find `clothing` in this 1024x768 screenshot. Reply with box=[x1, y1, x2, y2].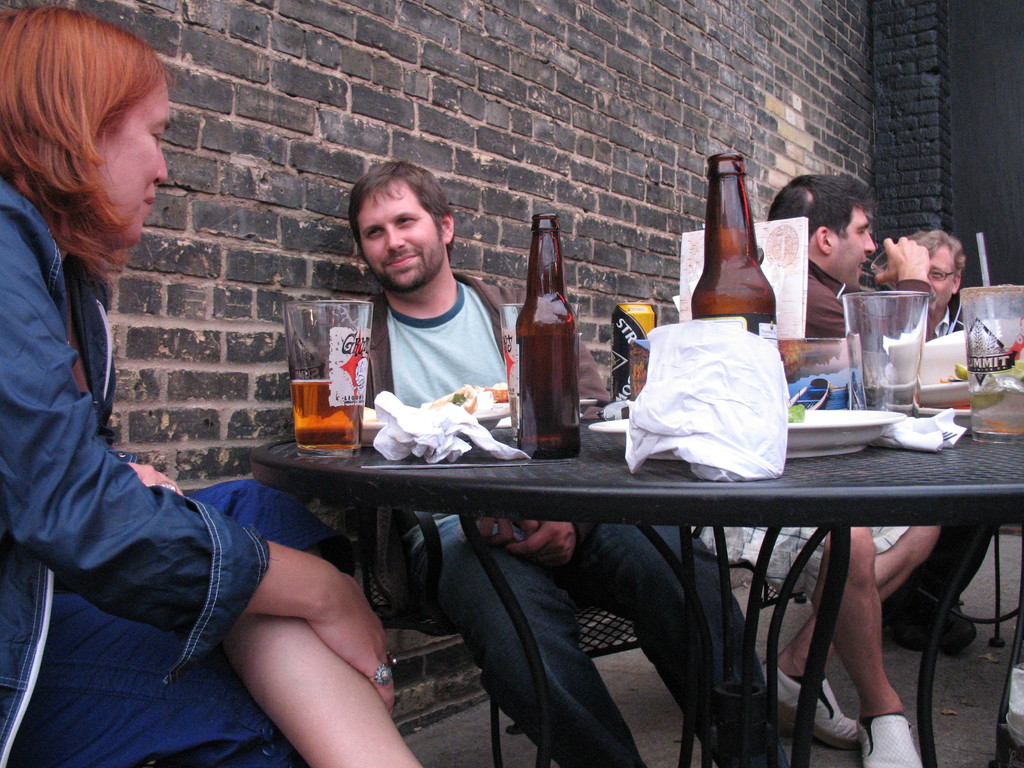
box=[687, 260, 918, 604].
